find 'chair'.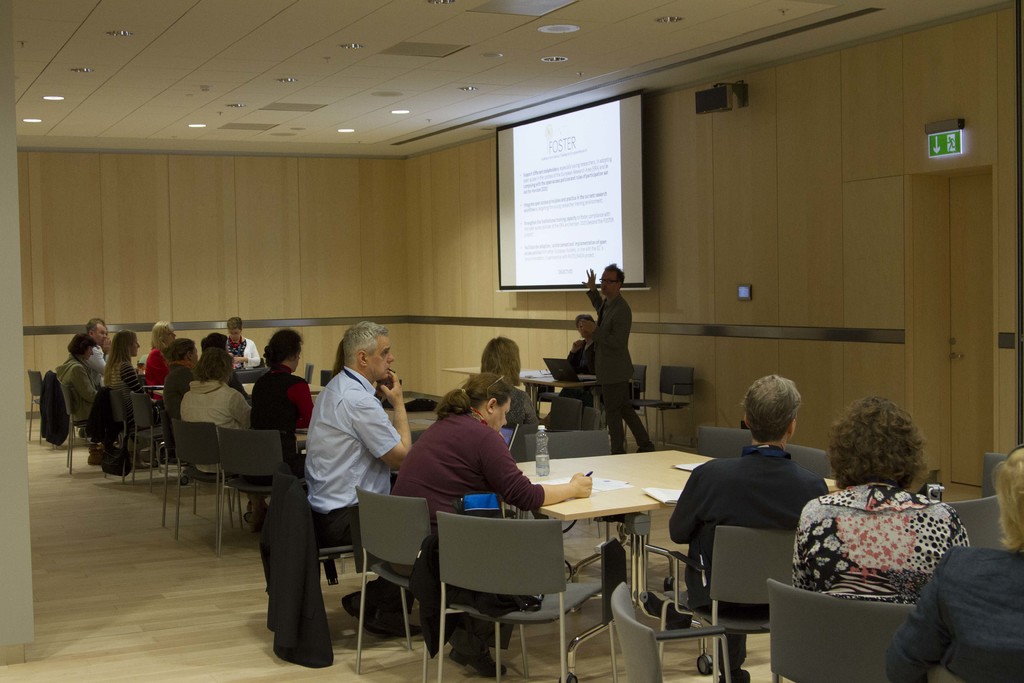
rect(269, 472, 348, 564).
